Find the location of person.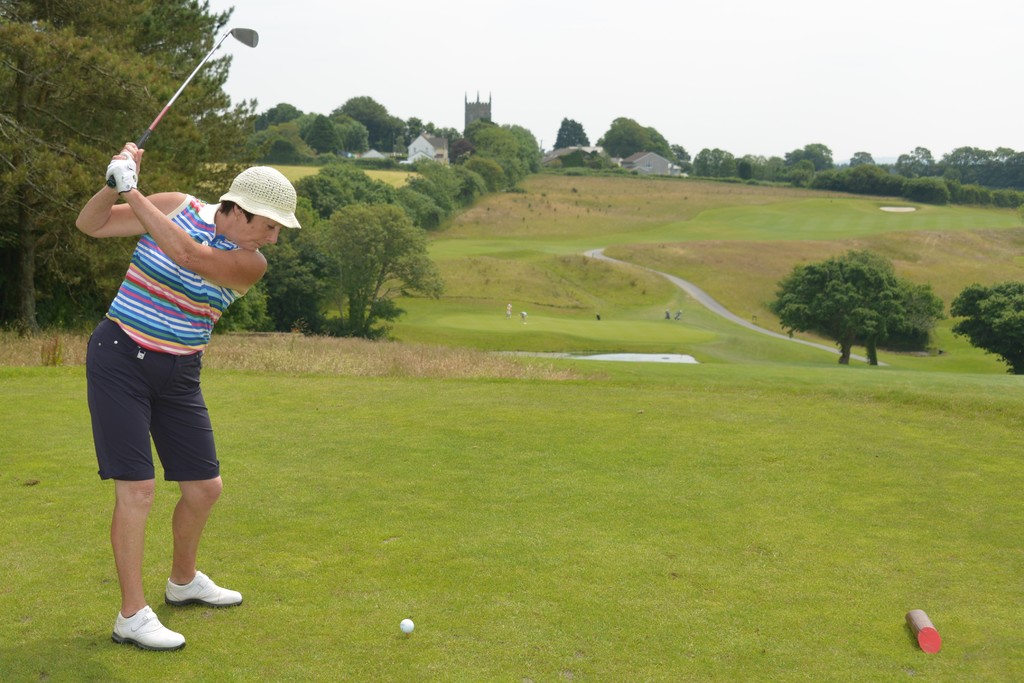
Location: l=73, t=138, r=301, b=653.
